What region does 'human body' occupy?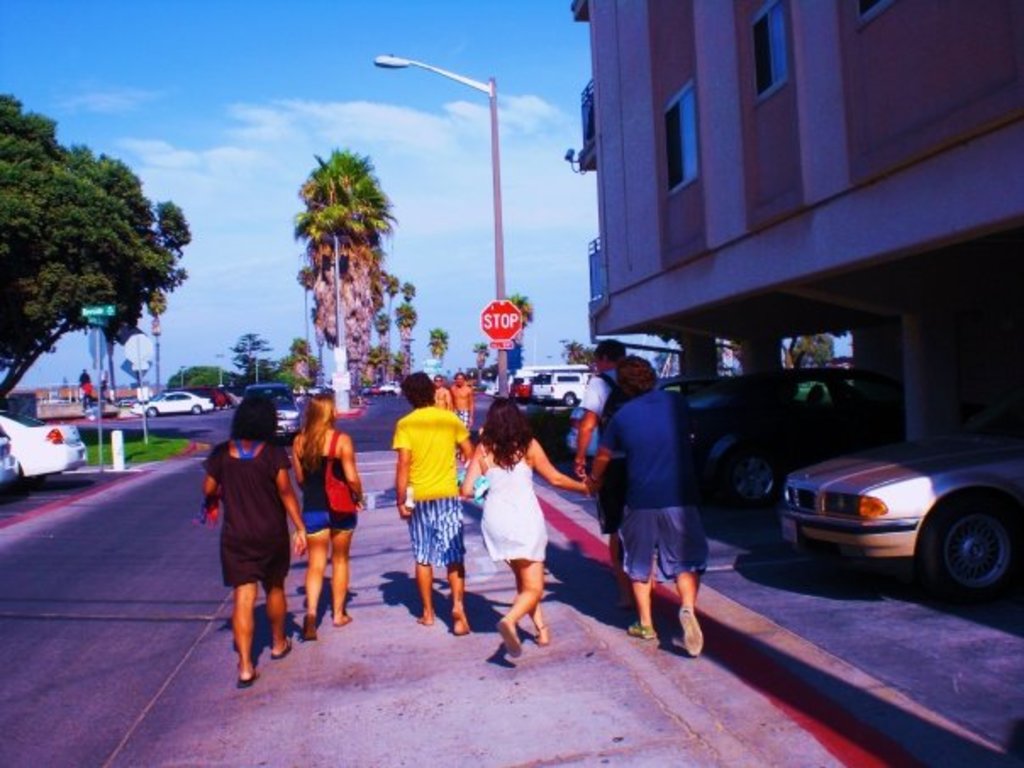
box(293, 419, 356, 639).
